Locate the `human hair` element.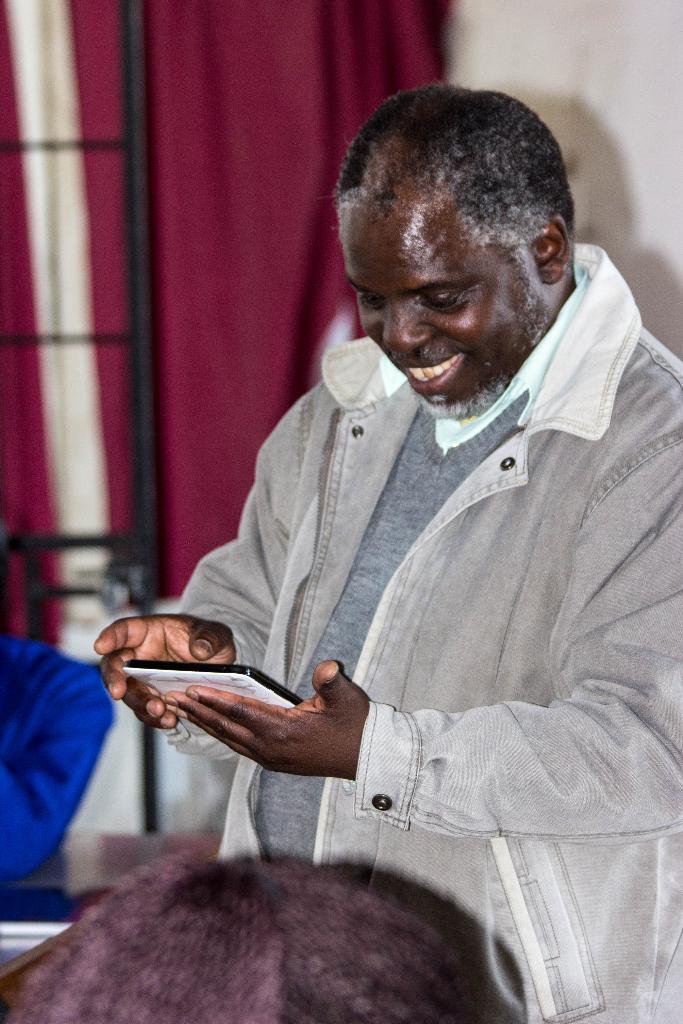
Element bbox: locate(0, 844, 479, 1023).
